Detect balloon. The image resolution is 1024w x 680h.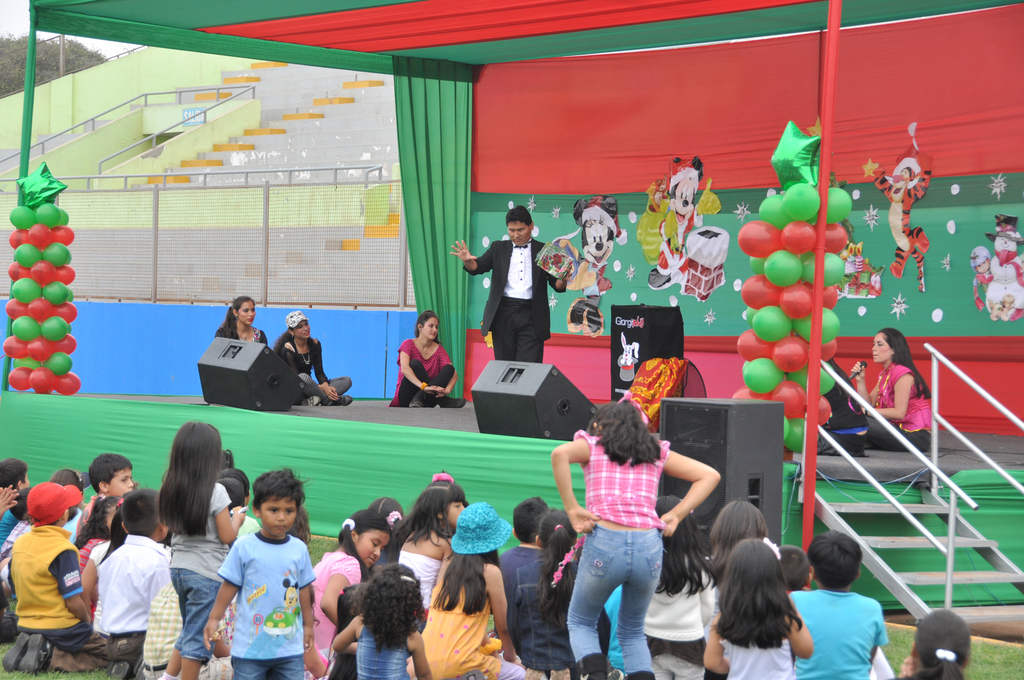
rect(40, 284, 63, 305).
